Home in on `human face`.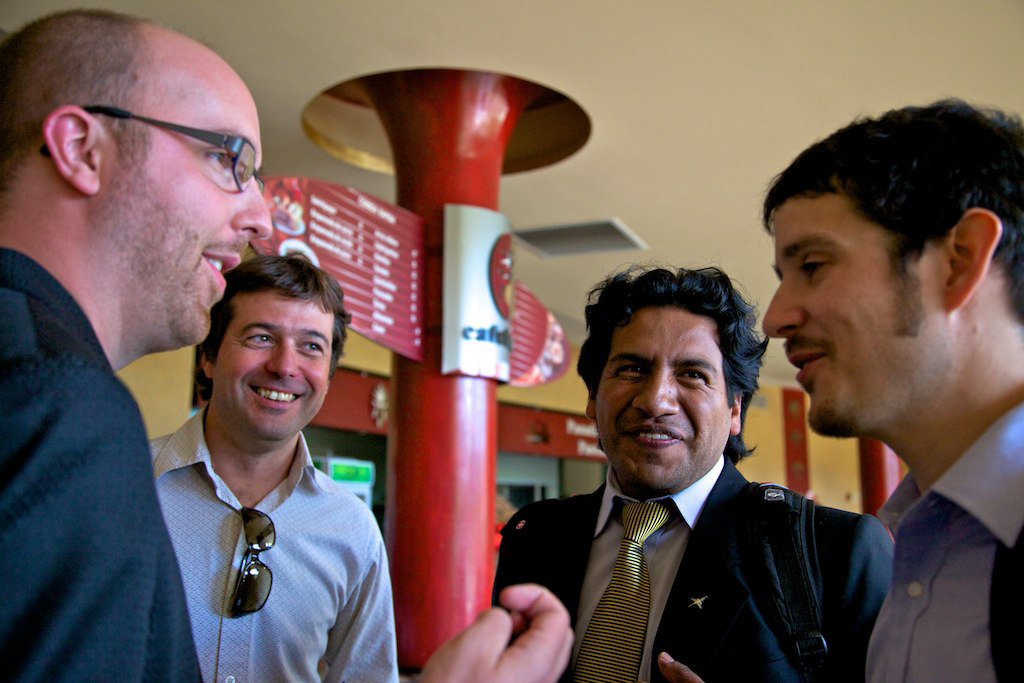
Homed in at bbox=(218, 303, 329, 427).
